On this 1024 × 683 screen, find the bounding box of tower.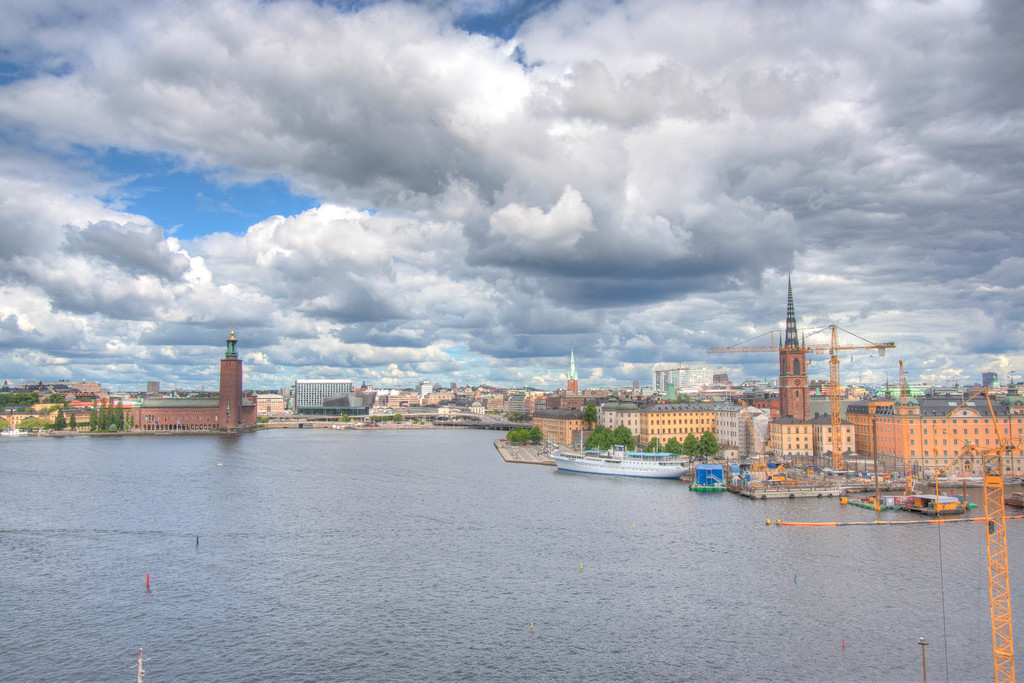
Bounding box: (219, 333, 245, 427).
